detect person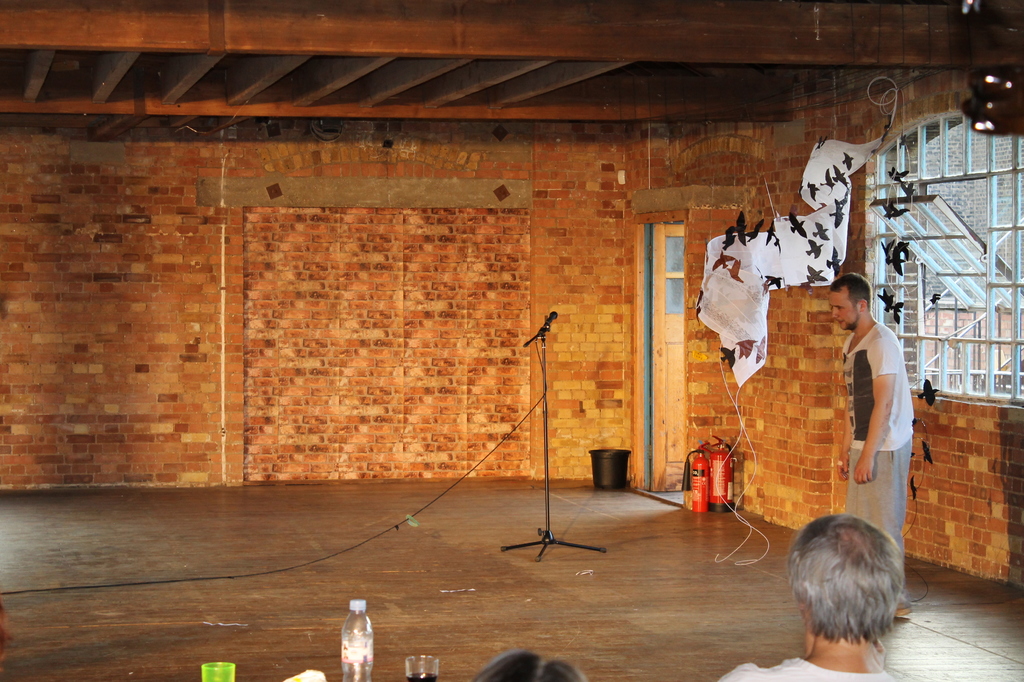
detection(778, 498, 920, 680)
